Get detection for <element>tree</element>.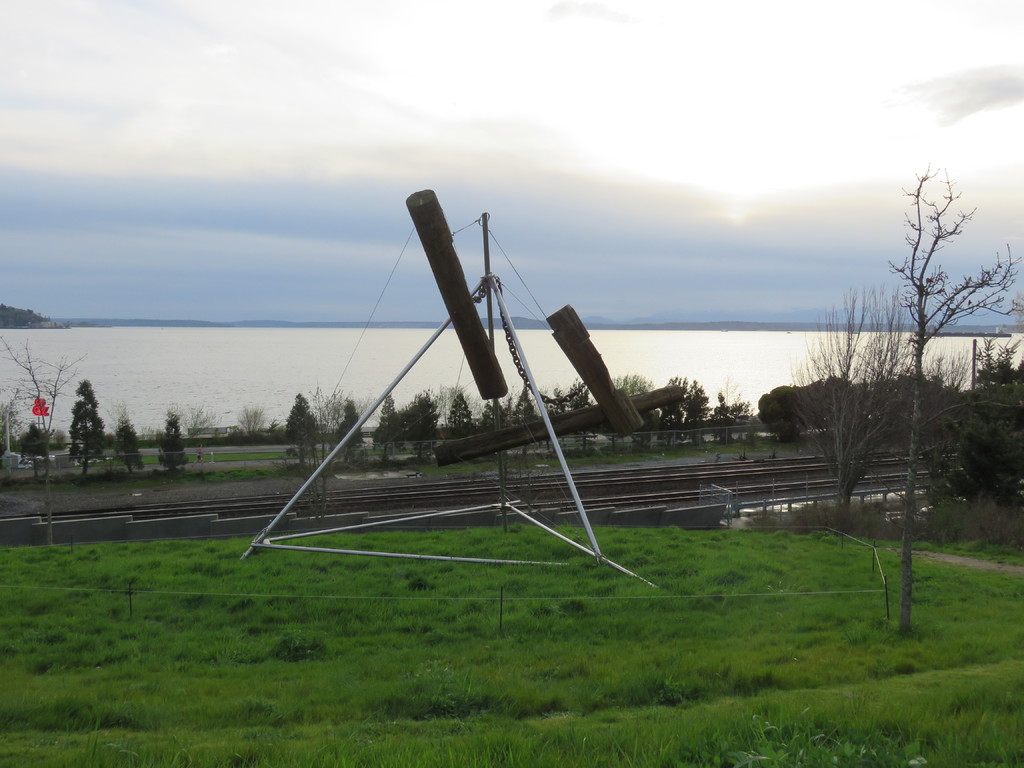
Detection: x1=856, y1=159, x2=1023, y2=653.
